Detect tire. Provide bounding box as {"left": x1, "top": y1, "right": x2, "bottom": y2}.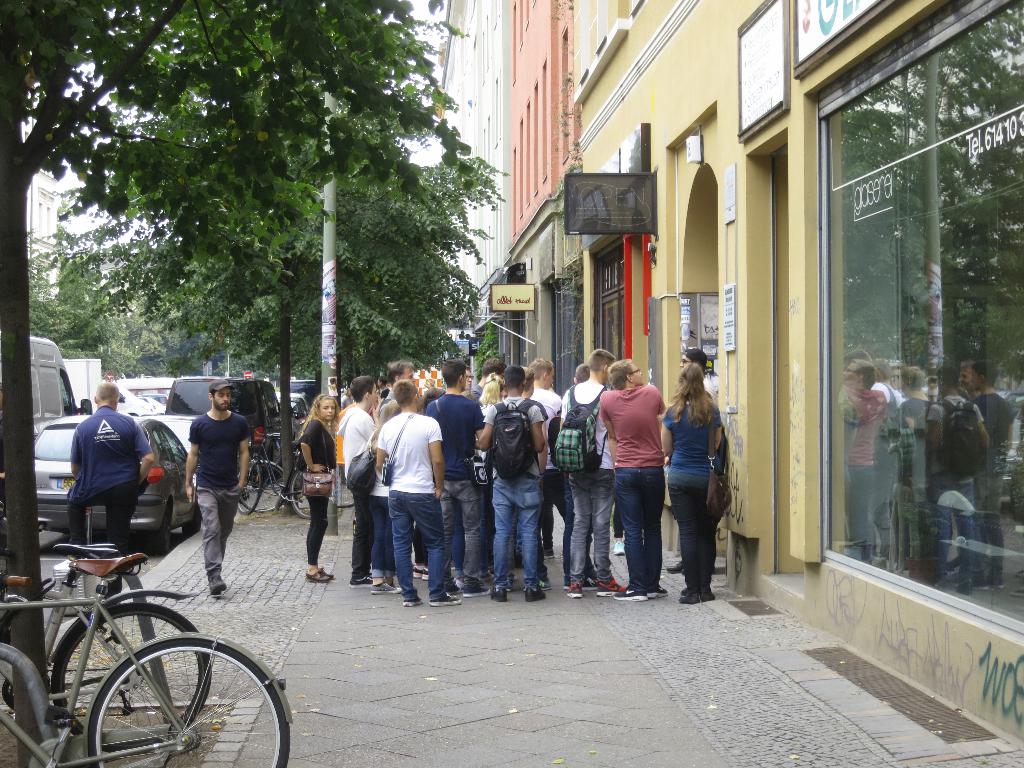
{"left": 152, "top": 512, "right": 170, "bottom": 554}.
